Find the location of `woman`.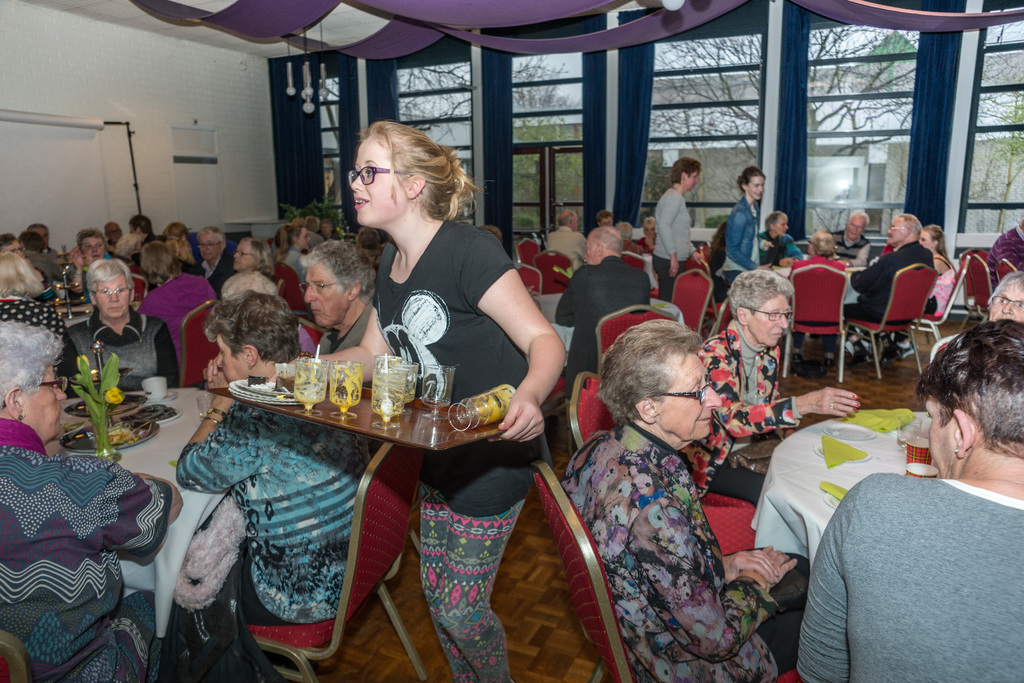
Location: [x1=984, y1=270, x2=1023, y2=322].
